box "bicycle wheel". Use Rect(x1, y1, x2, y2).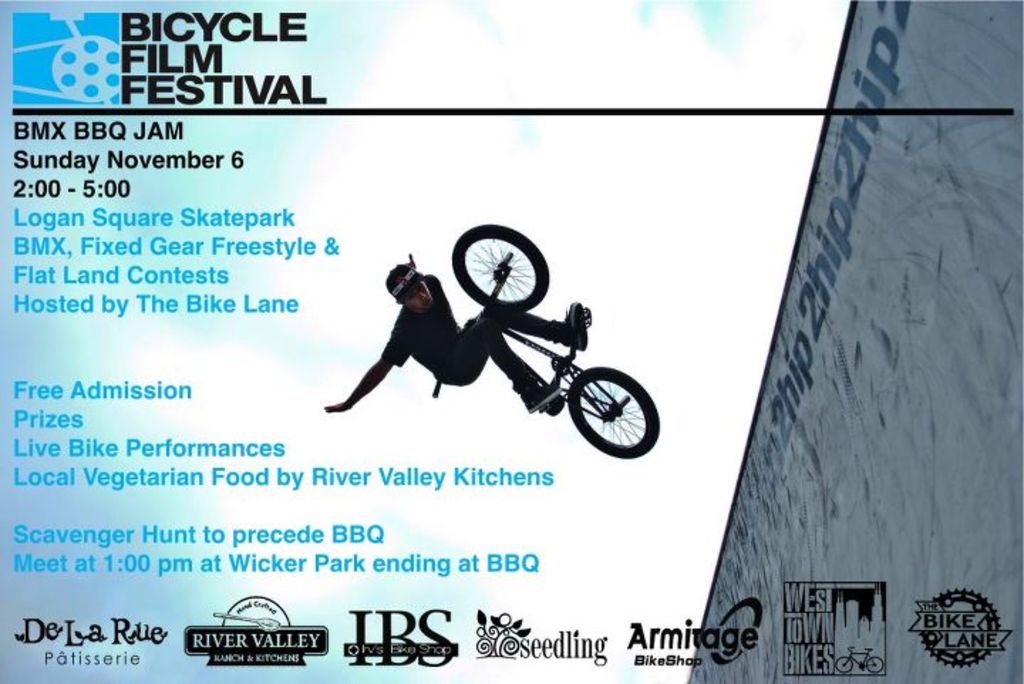
Rect(449, 223, 550, 316).
